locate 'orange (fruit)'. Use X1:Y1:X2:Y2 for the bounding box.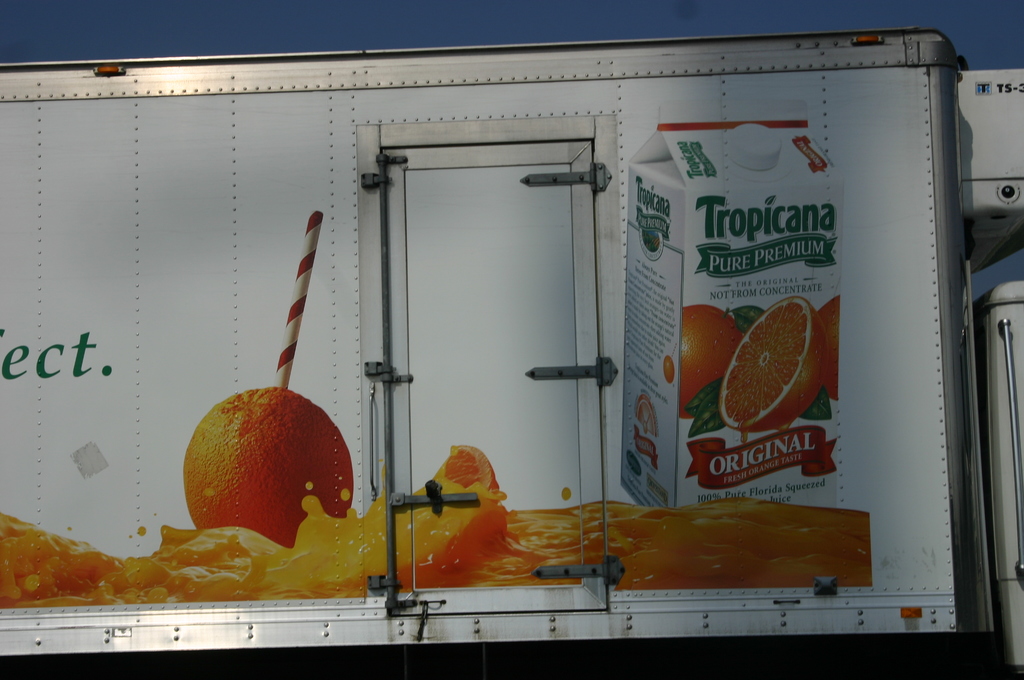
676:306:739:428.
